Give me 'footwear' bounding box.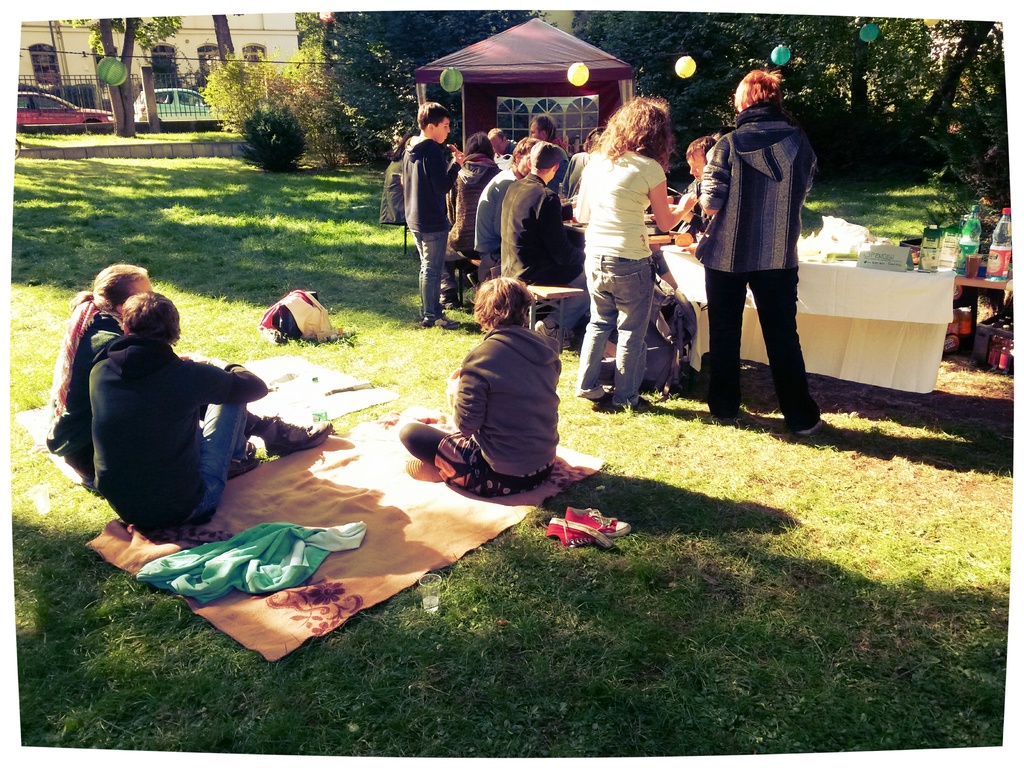
l=709, t=390, r=742, b=424.
